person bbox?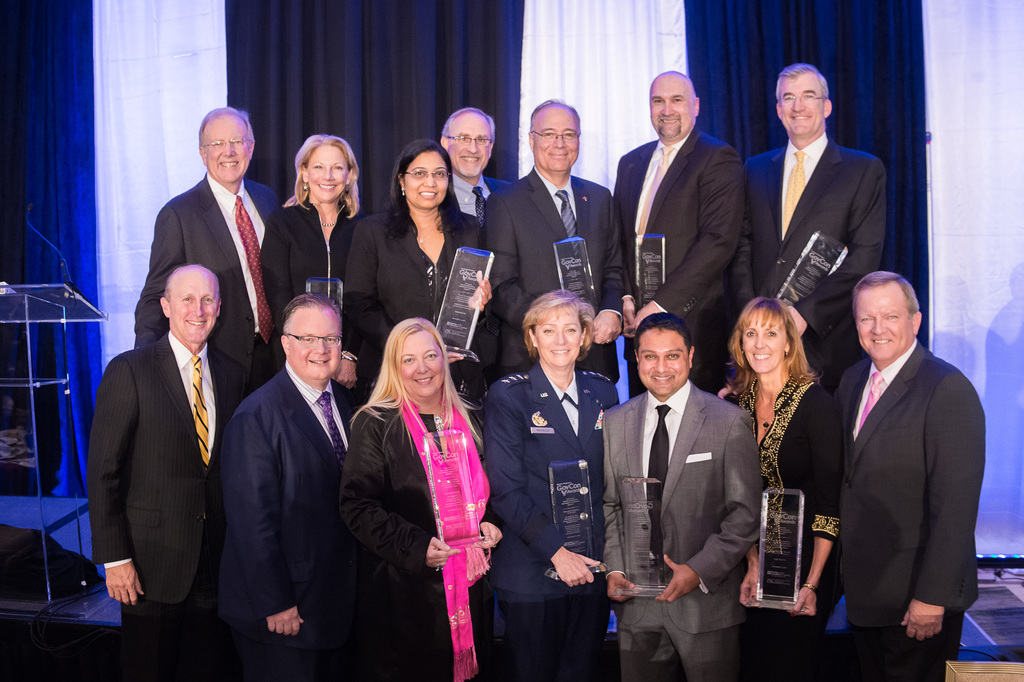
<box>259,136,365,386</box>
